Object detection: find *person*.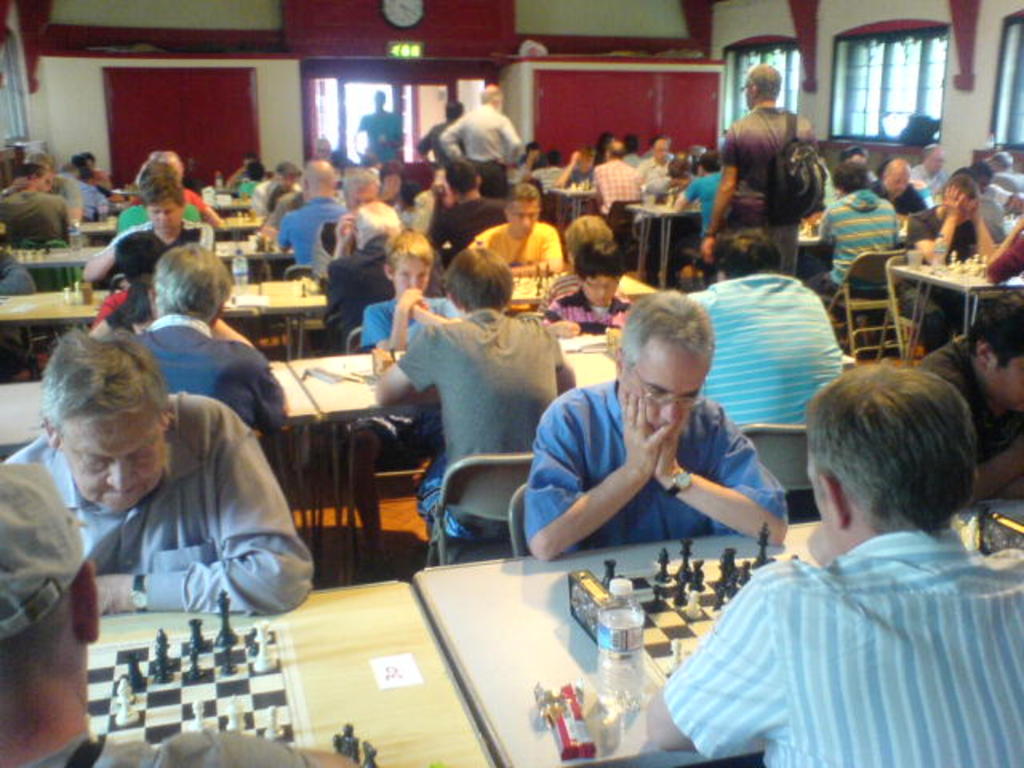
box=[912, 294, 1022, 504].
